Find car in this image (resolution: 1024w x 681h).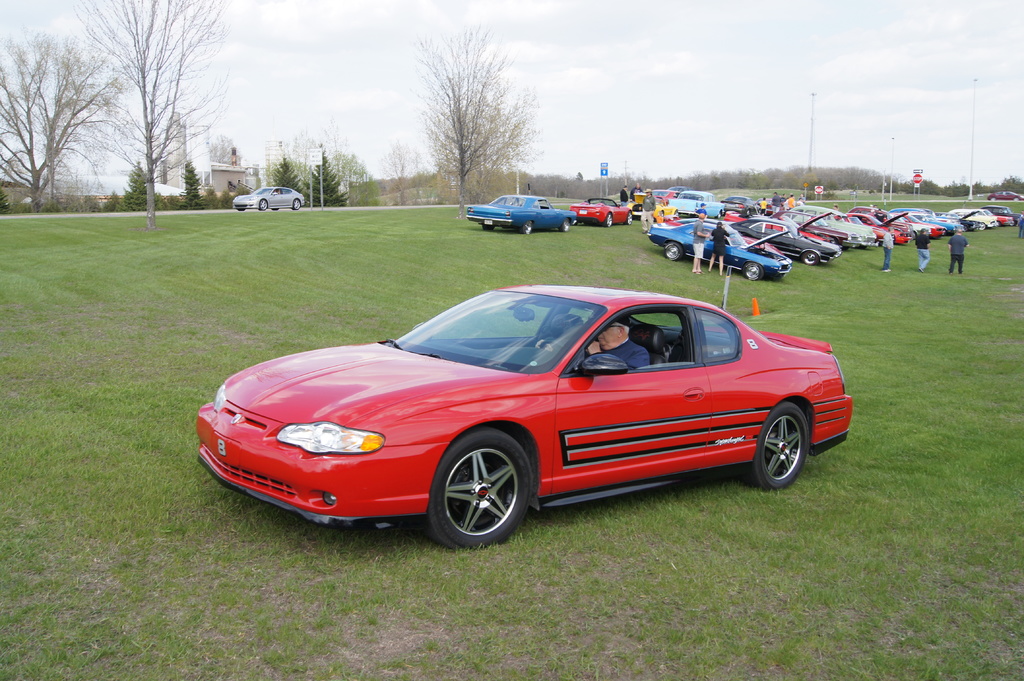
BBox(568, 196, 636, 227).
